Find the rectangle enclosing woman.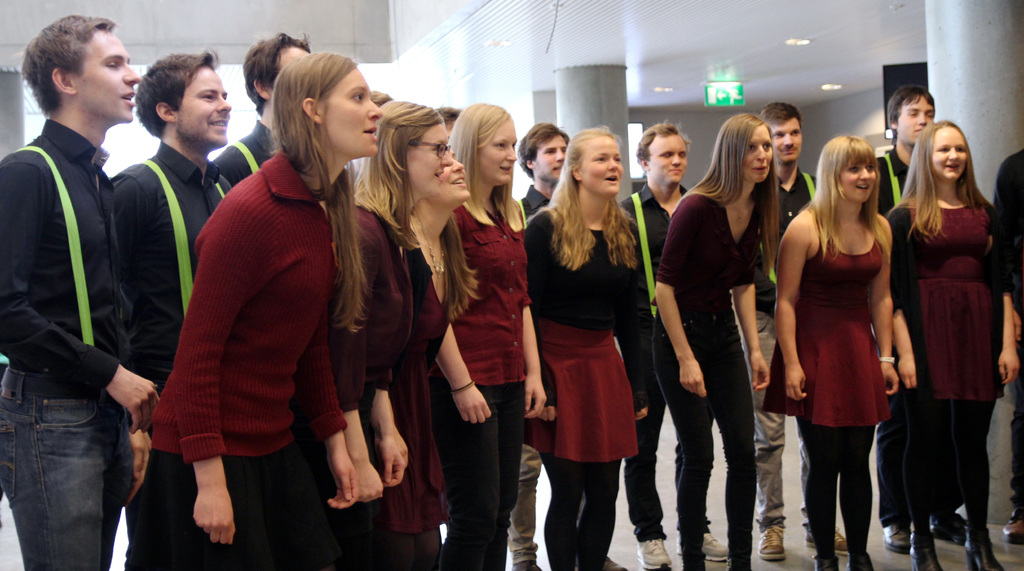
{"x1": 378, "y1": 151, "x2": 470, "y2": 570}.
